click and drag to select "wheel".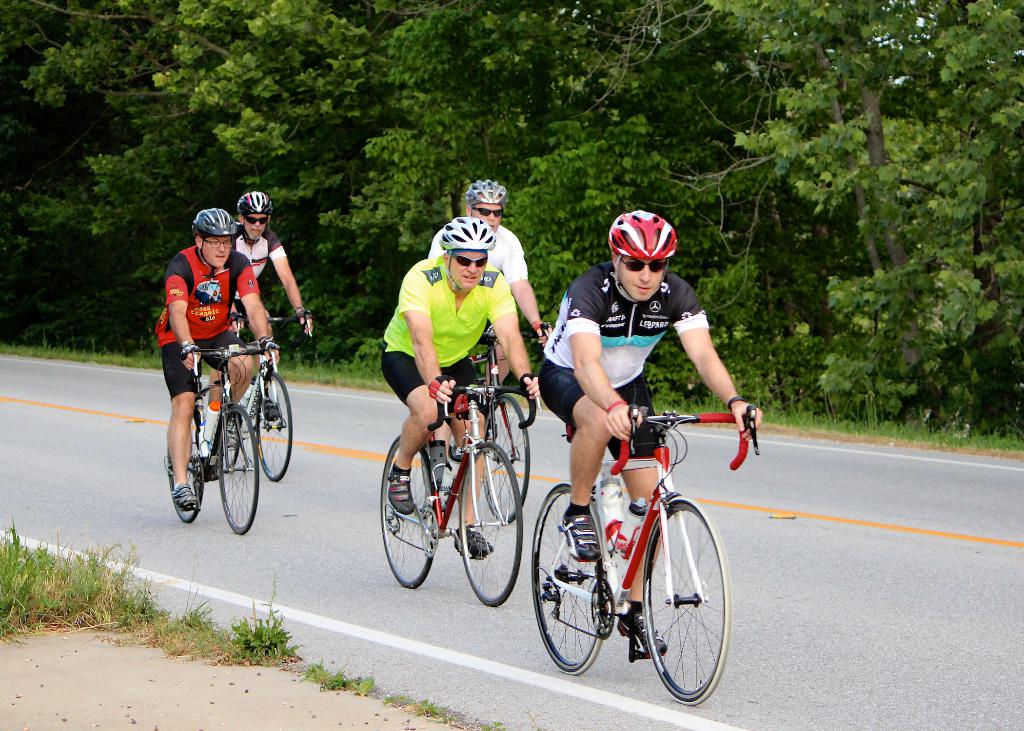
Selection: rect(528, 482, 607, 672).
